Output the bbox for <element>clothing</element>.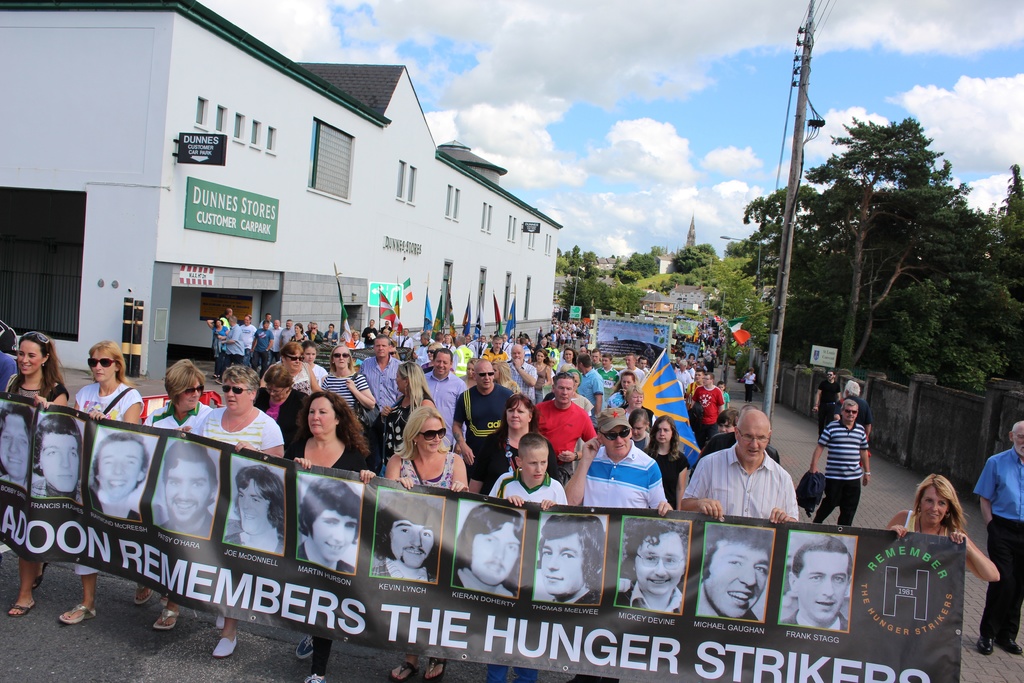
<bbox>447, 378, 513, 481</bbox>.
